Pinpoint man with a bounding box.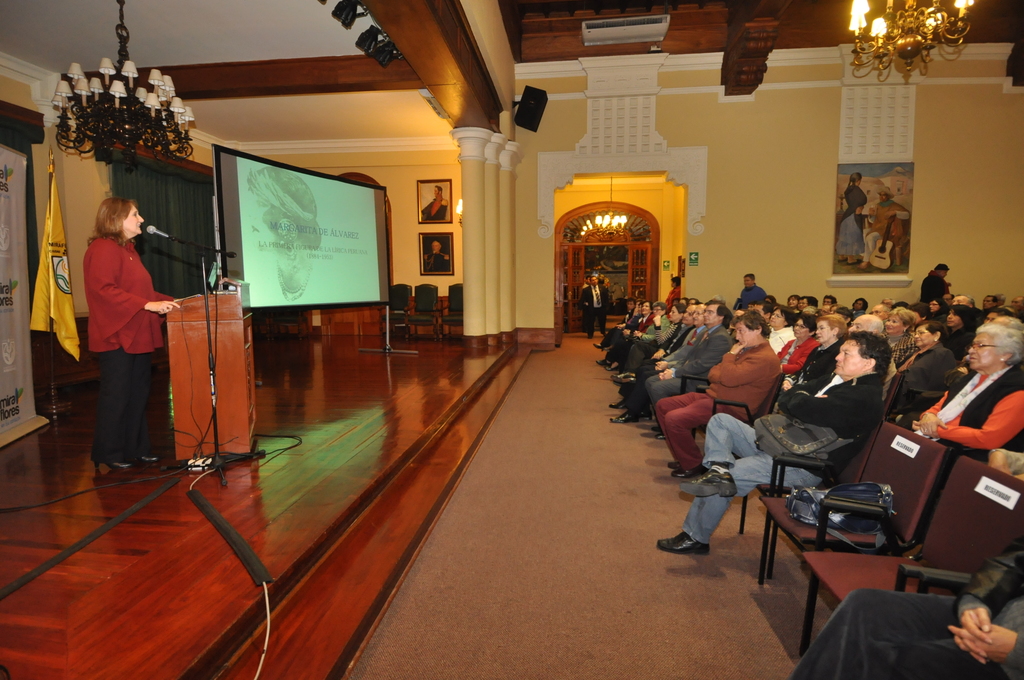
BBox(921, 261, 954, 305).
